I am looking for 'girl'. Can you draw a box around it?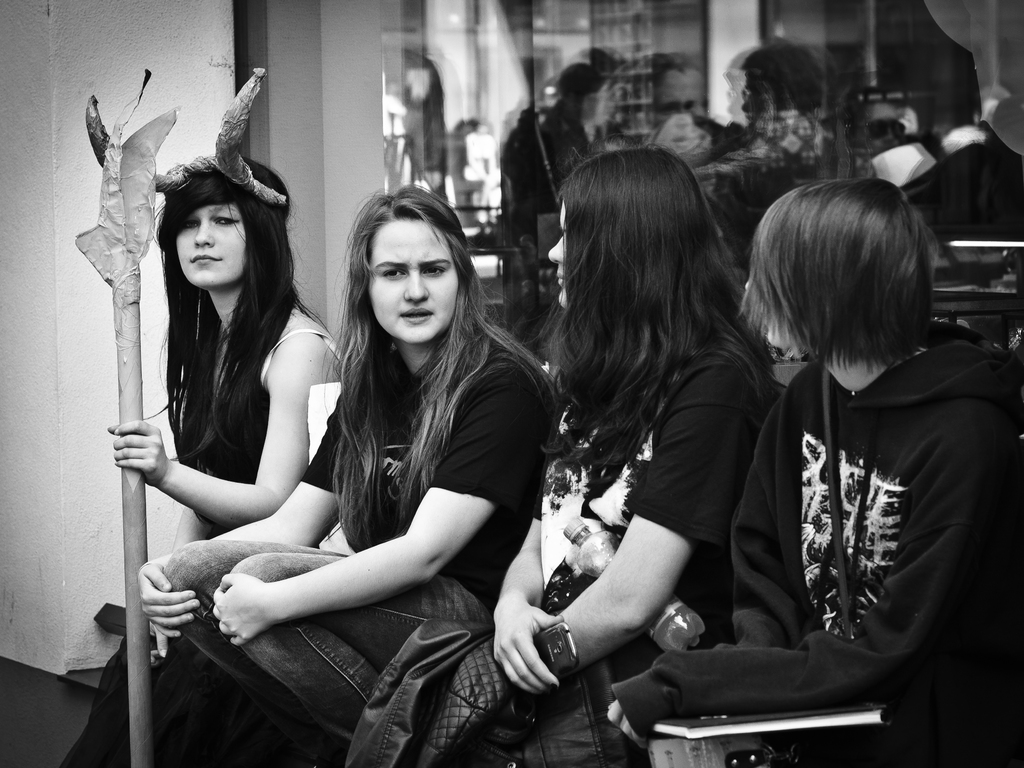
Sure, the bounding box is Rect(52, 156, 356, 765).
